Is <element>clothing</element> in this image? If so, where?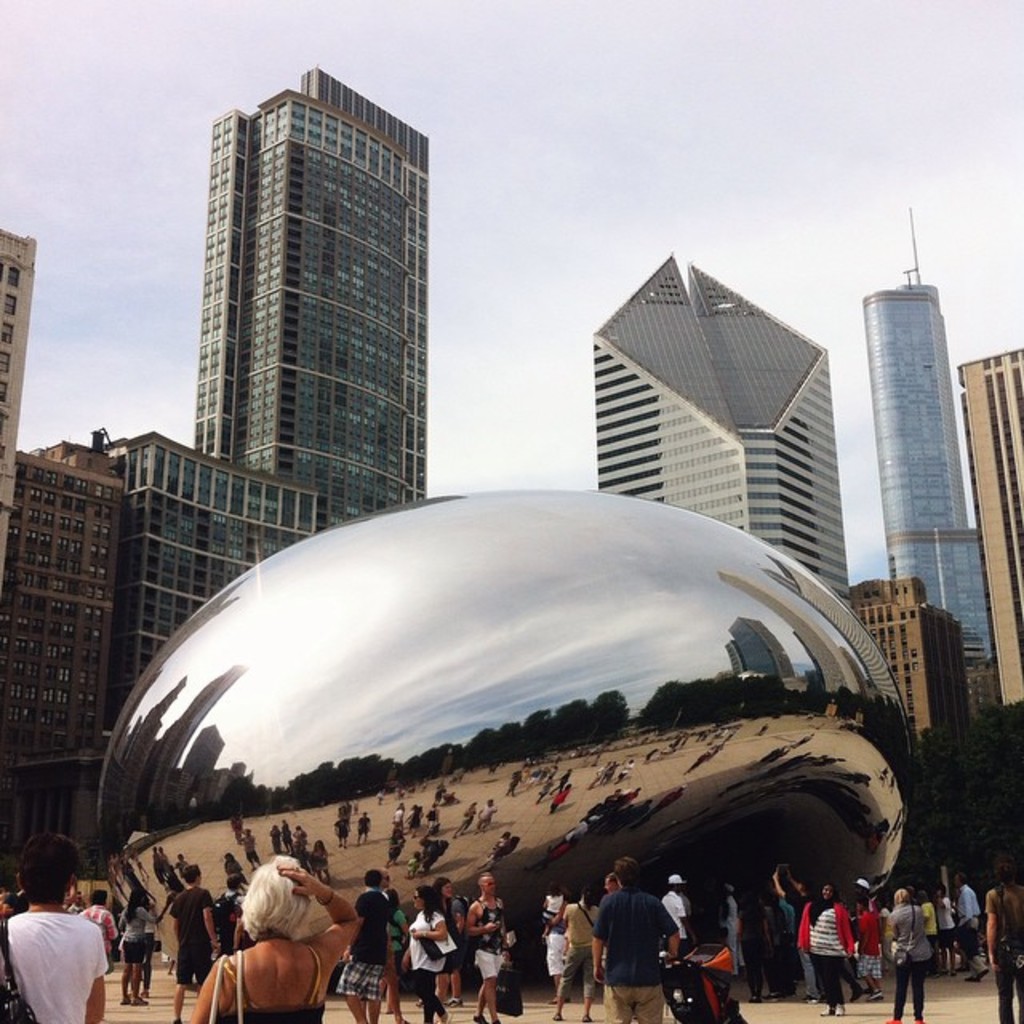
Yes, at 83:899:115:968.
